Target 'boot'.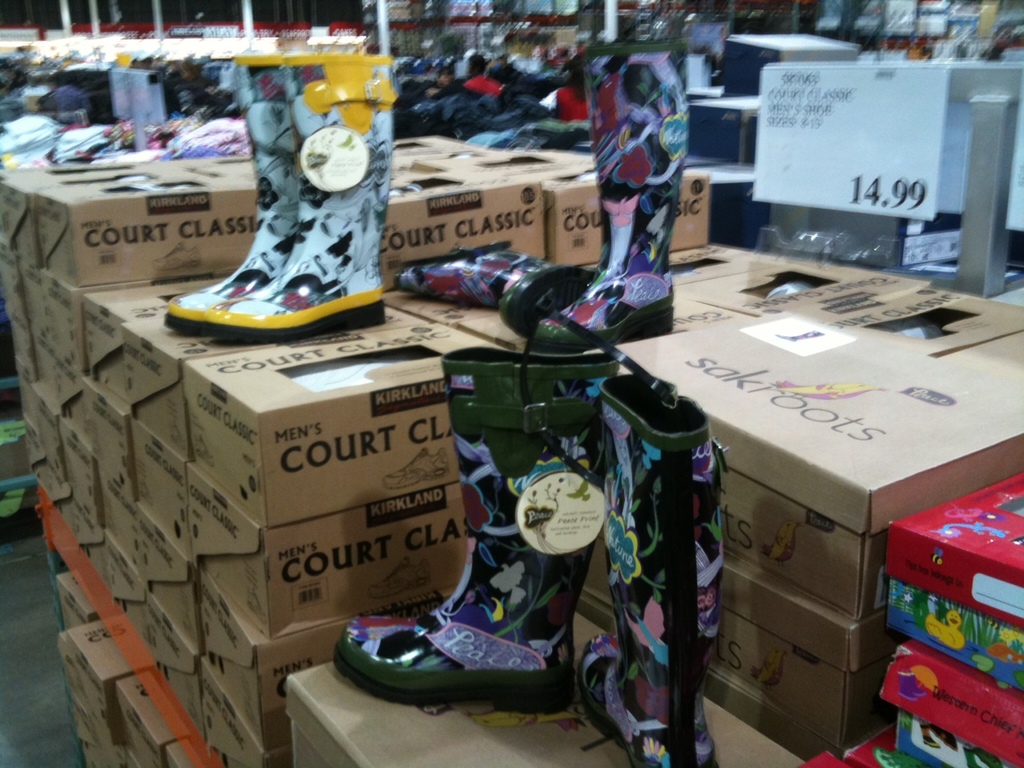
Target region: locate(582, 370, 727, 767).
